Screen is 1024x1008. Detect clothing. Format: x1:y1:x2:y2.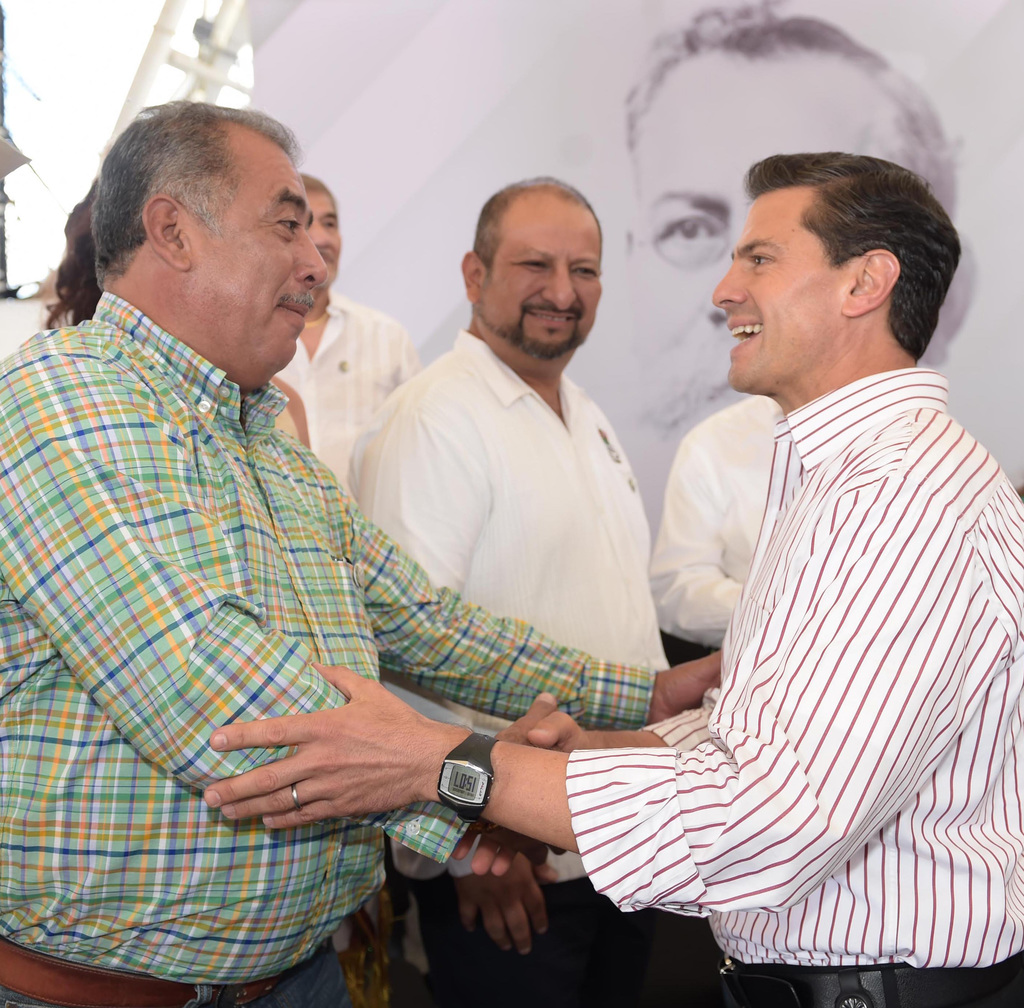
358:332:666:971.
